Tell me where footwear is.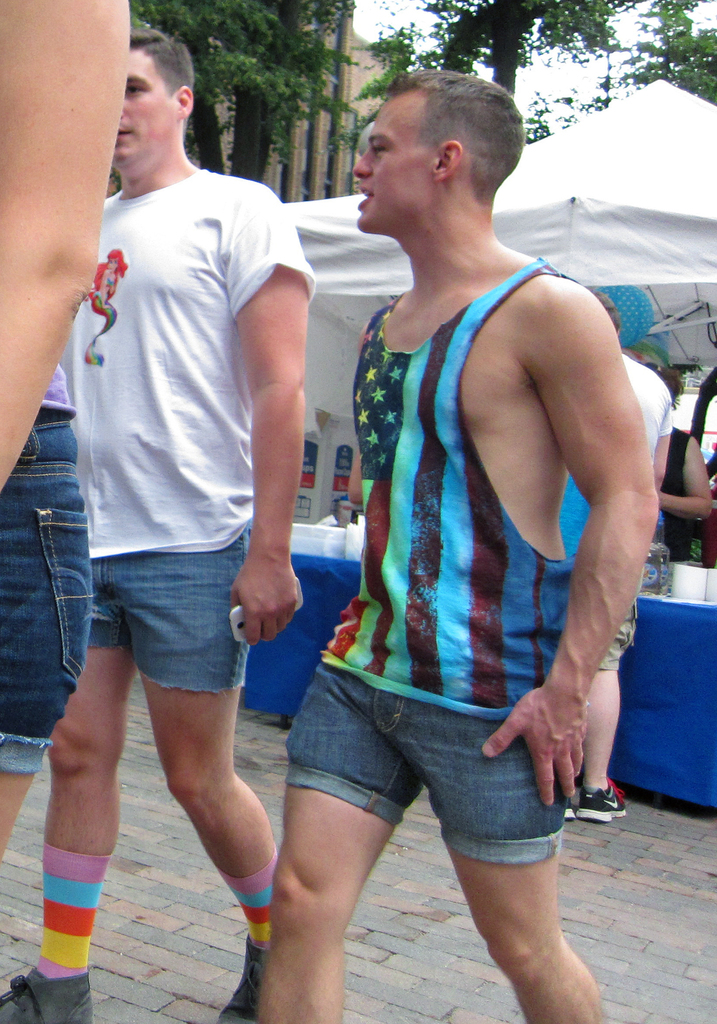
footwear is at bbox=[217, 935, 270, 1023].
